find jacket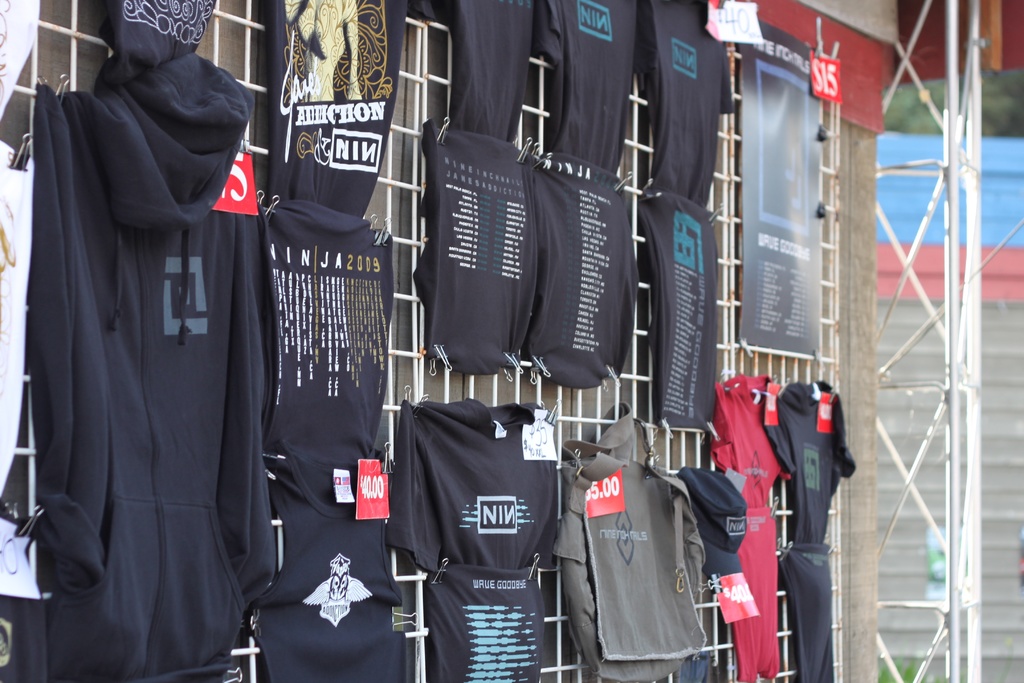
<bbox>22, 82, 276, 682</bbox>
